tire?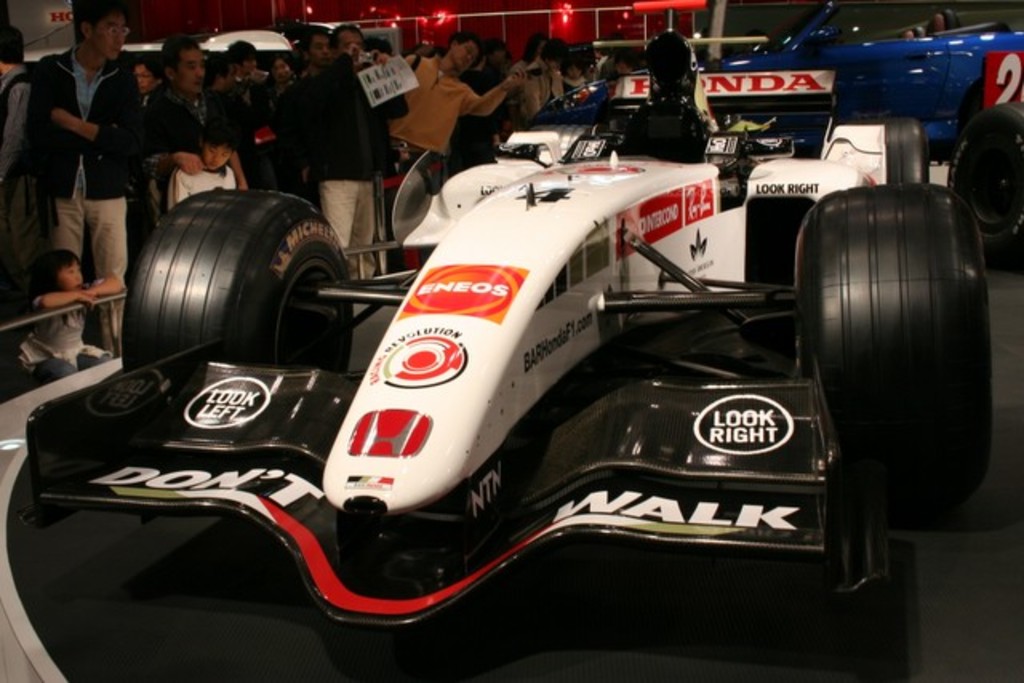
(118,184,336,368)
